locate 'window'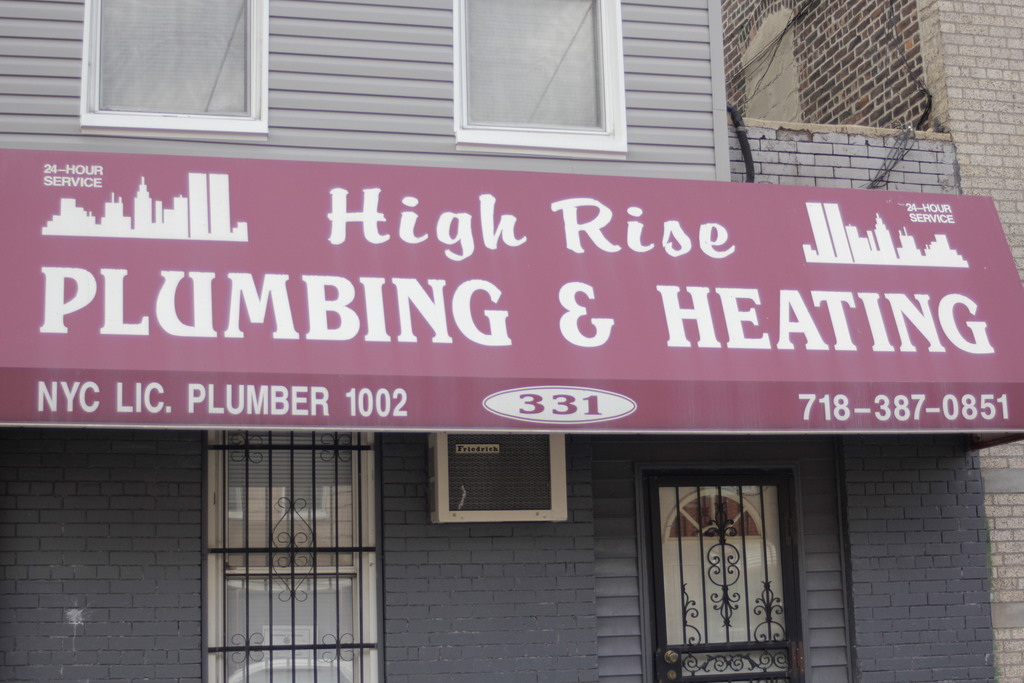
rect(452, 0, 630, 165)
